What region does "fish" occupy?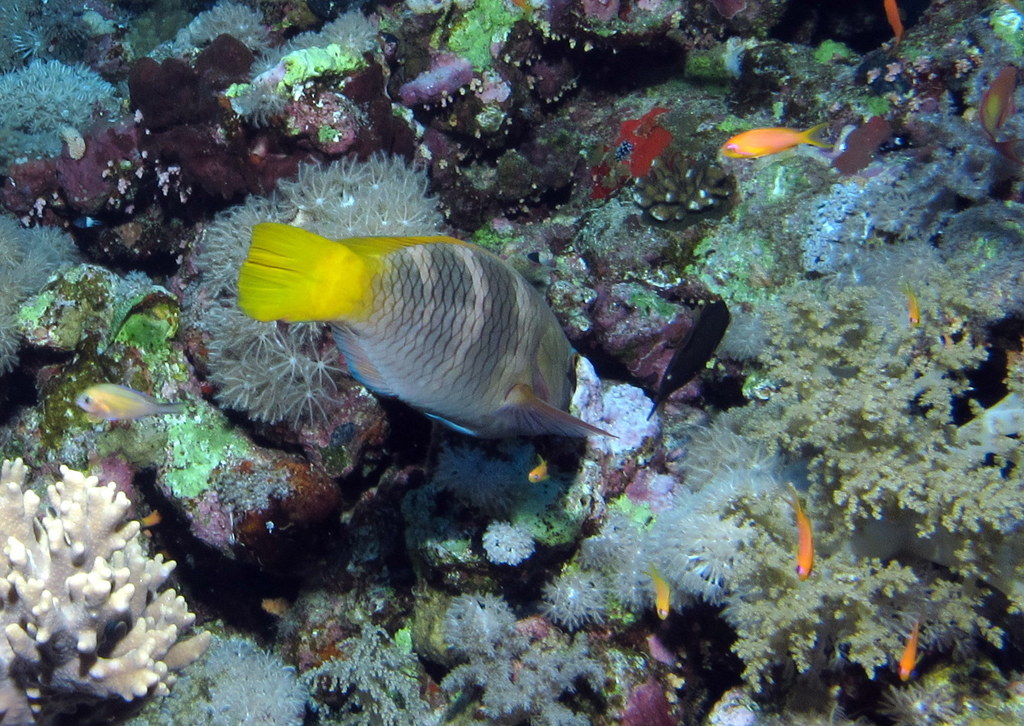
crop(893, 619, 920, 679).
